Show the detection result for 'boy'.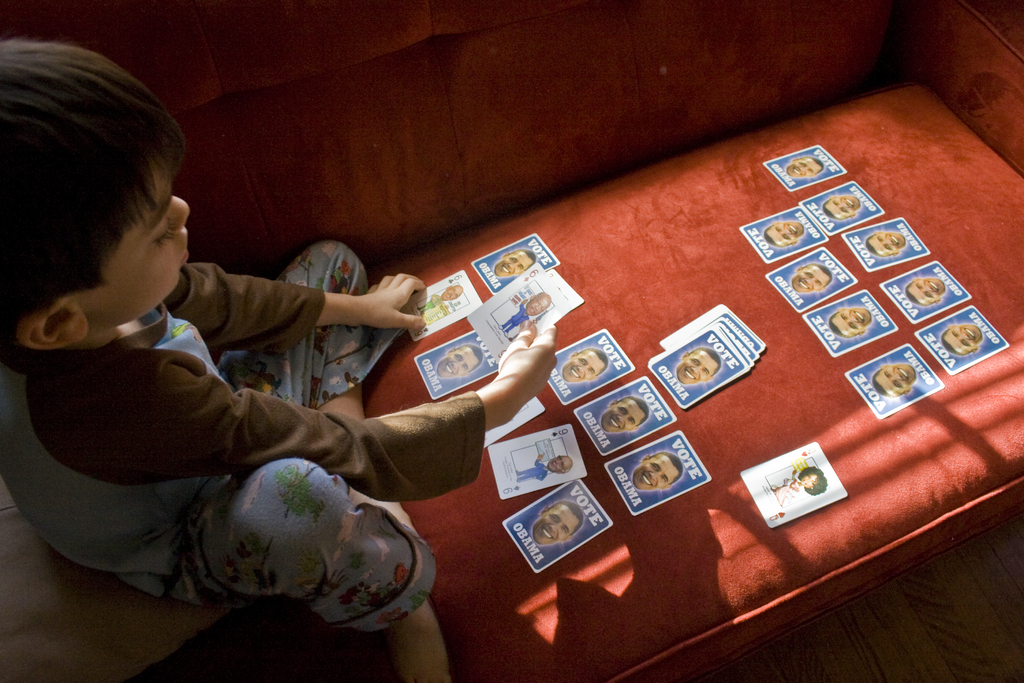
rect(492, 248, 535, 277).
